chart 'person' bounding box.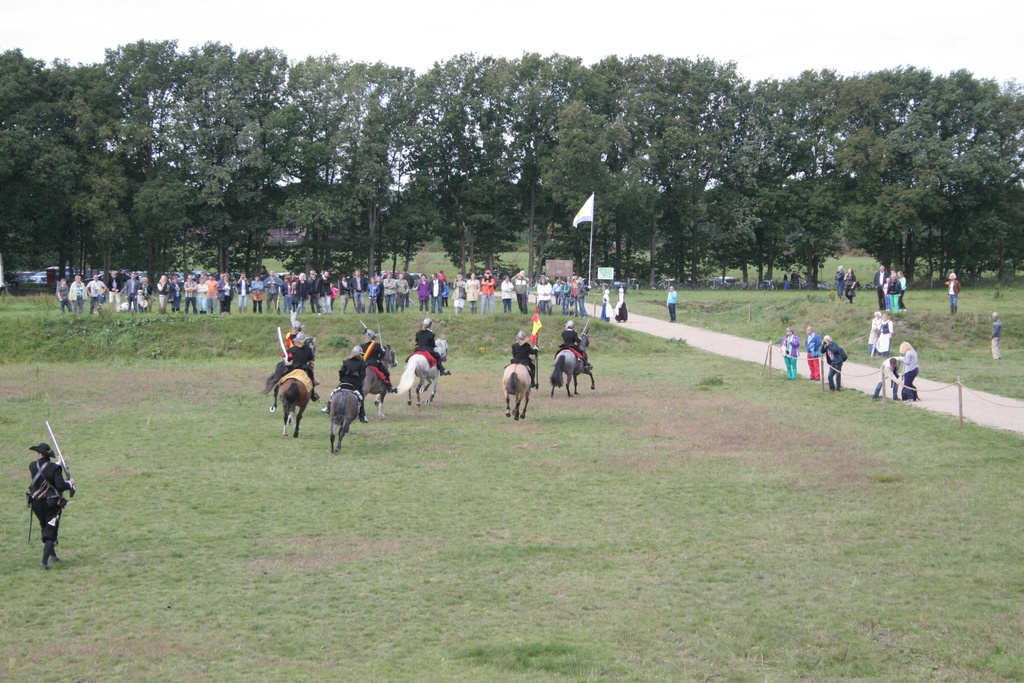
Charted: detection(819, 334, 848, 391).
